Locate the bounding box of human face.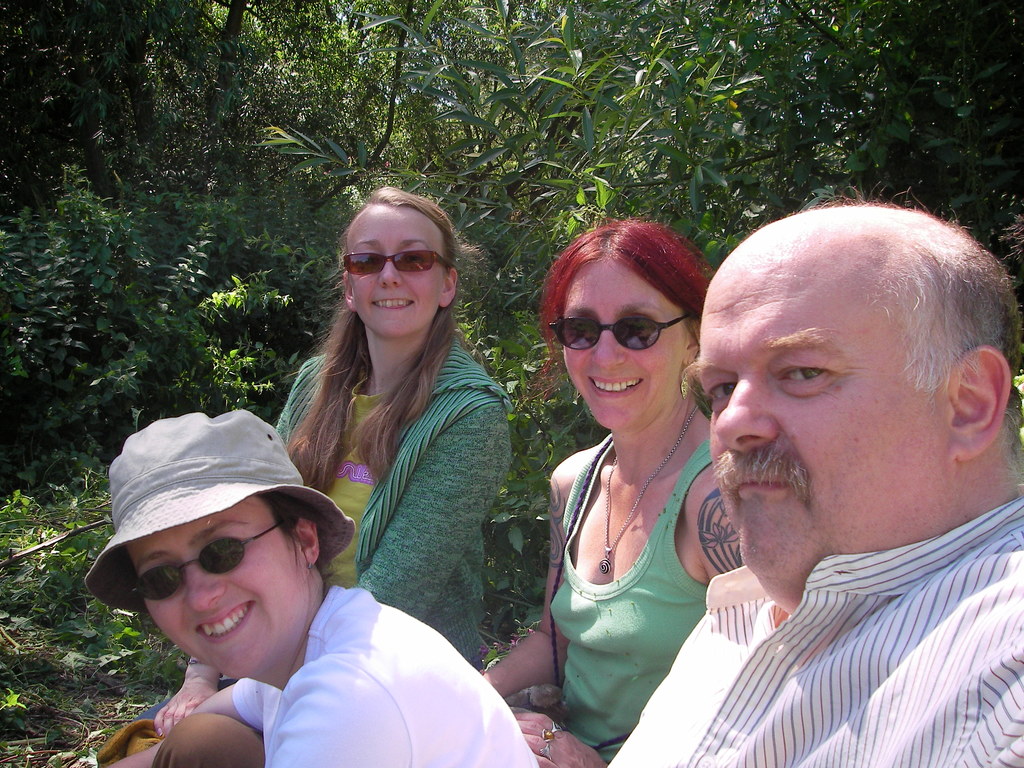
Bounding box: l=562, t=255, r=689, b=429.
